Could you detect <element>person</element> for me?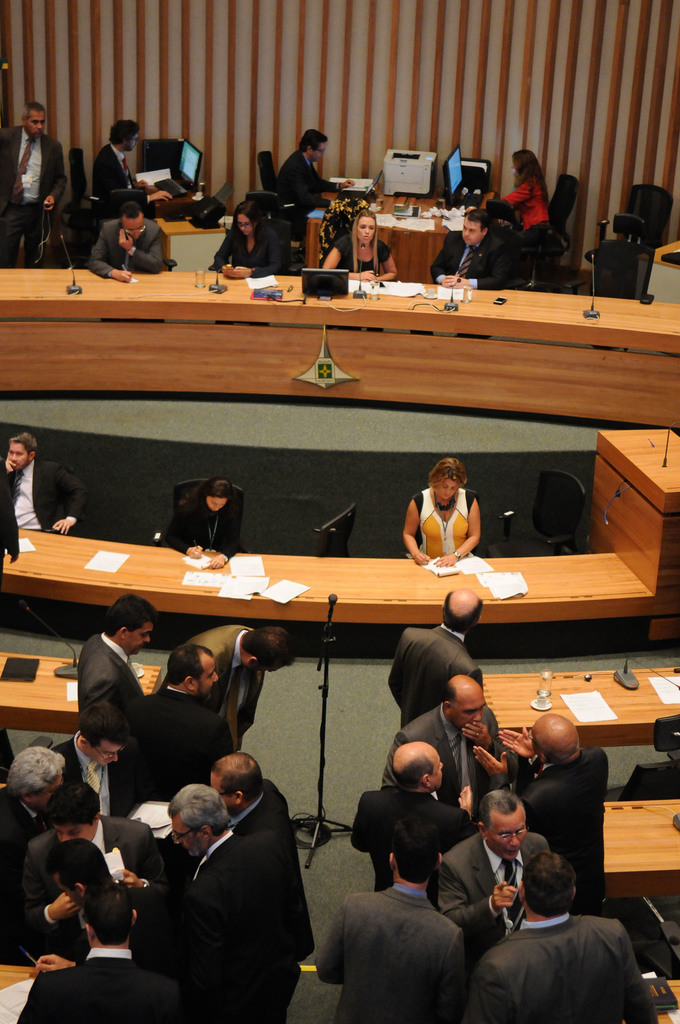
Detection result: [19, 781, 164, 963].
